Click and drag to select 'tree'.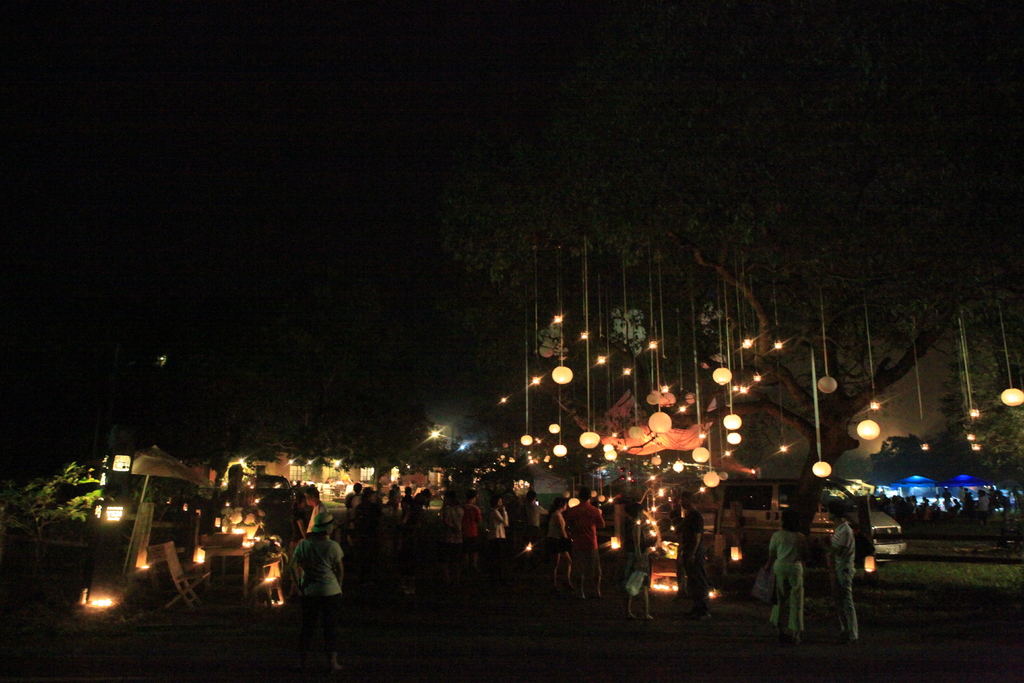
Selection: bbox(13, 450, 117, 539).
